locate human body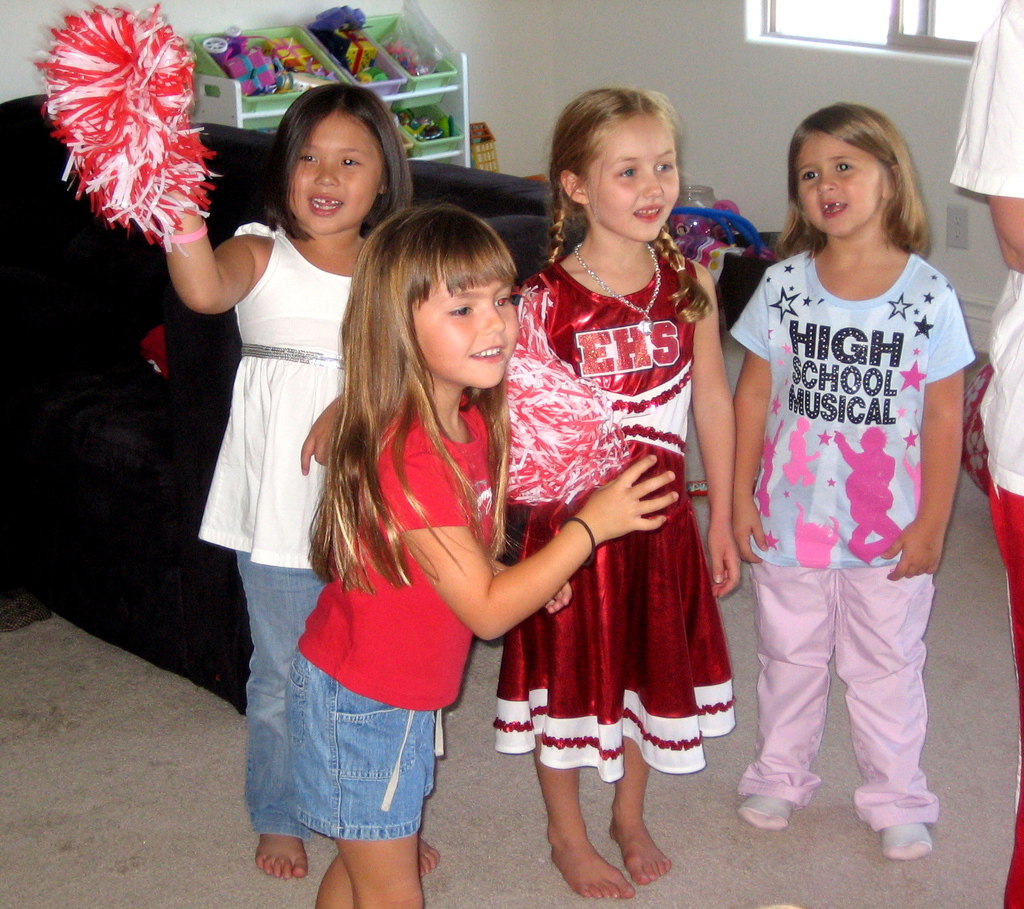
949, 0, 1023, 908
